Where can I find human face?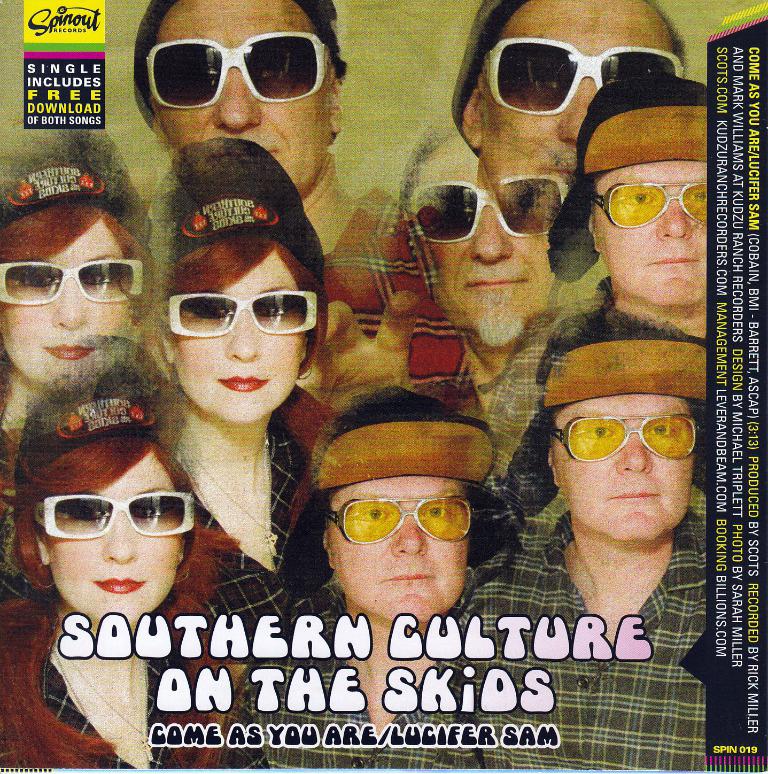
You can find it at select_region(49, 452, 185, 627).
